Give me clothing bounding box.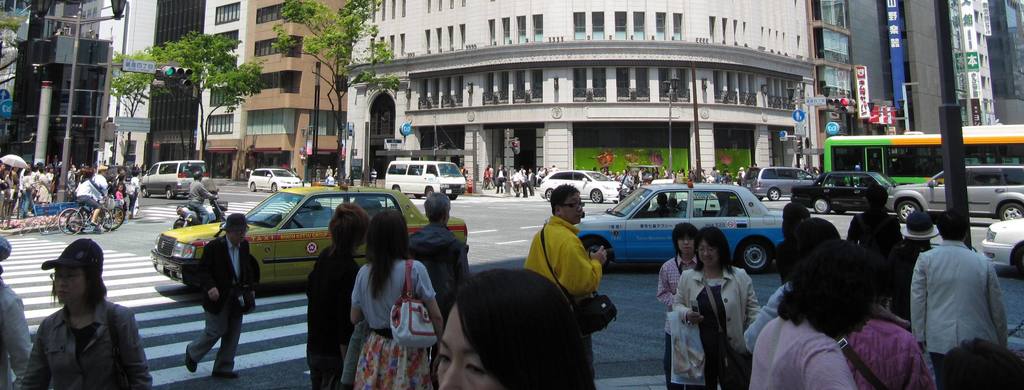
[32, 308, 154, 389].
